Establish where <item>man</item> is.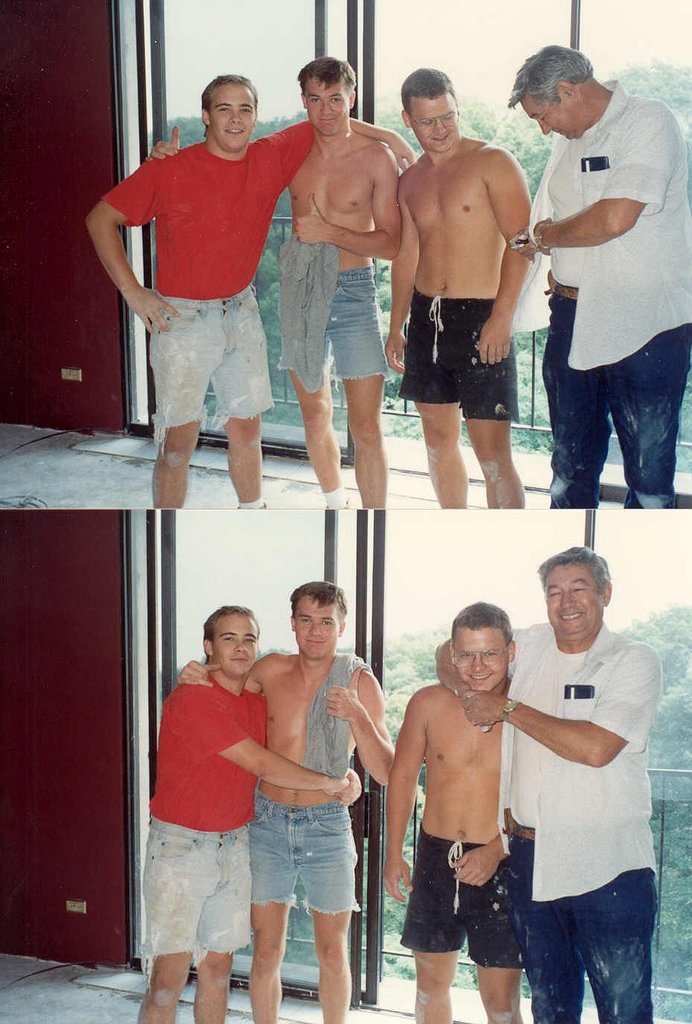
Established at BBox(75, 77, 424, 502).
